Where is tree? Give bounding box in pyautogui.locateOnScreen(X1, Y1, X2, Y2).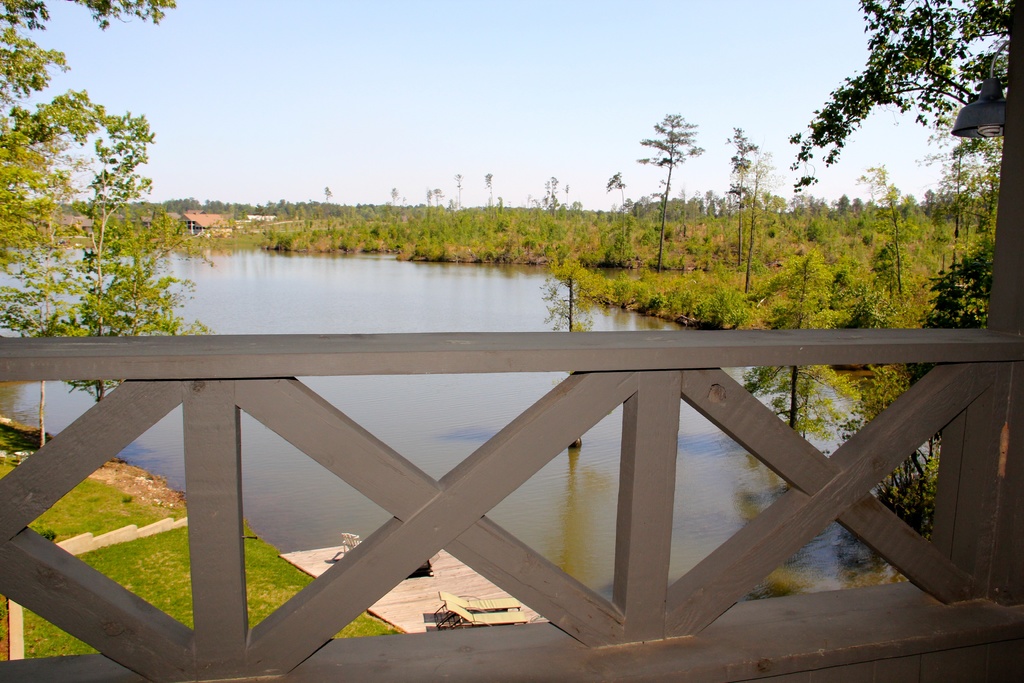
pyautogui.locateOnScreen(721, 126, 760, 262).
